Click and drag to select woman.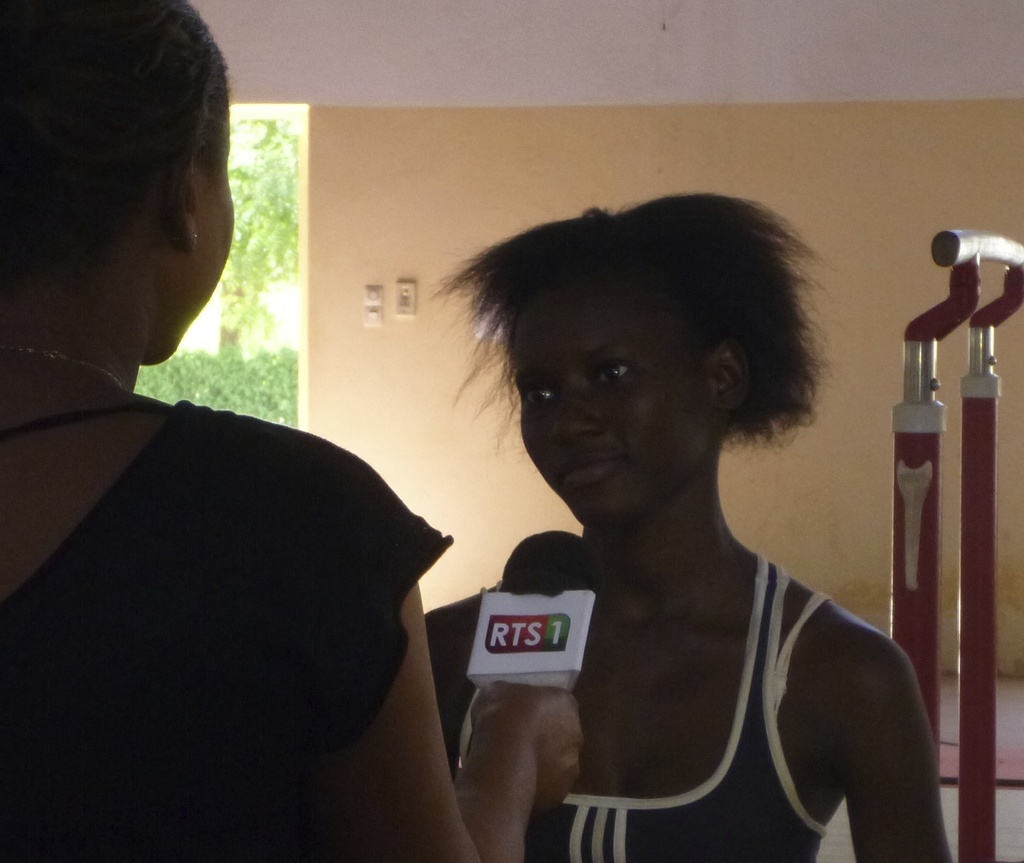
Selection: locate(0, 0, 583, 862).
